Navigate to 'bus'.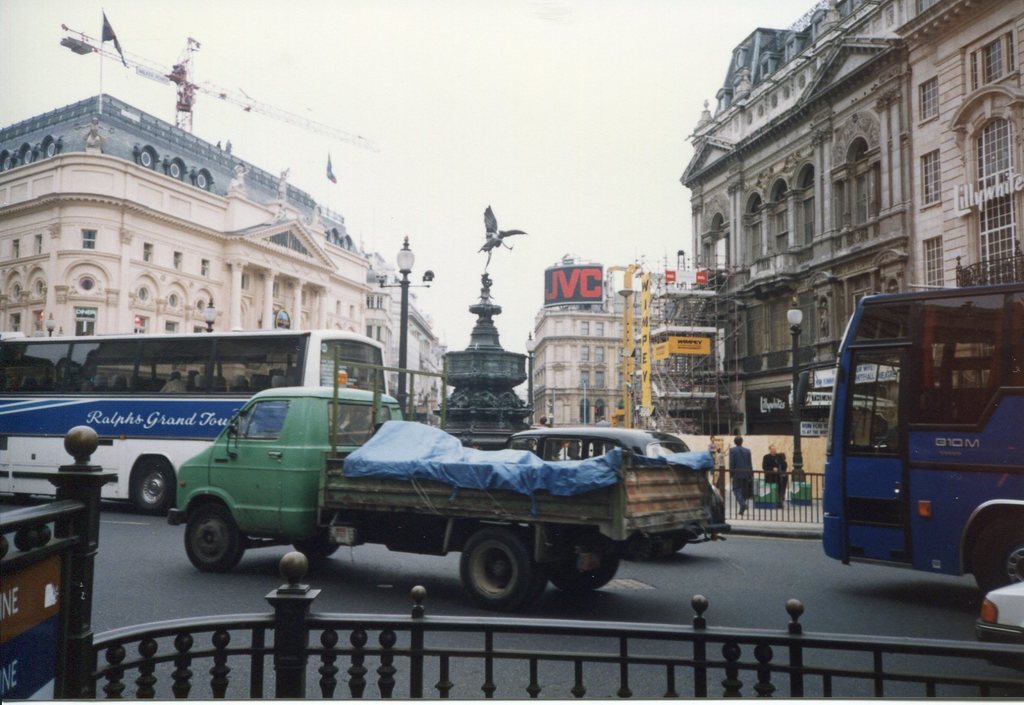
Navigation target: bbox=[819, 285, 1023, 592].
